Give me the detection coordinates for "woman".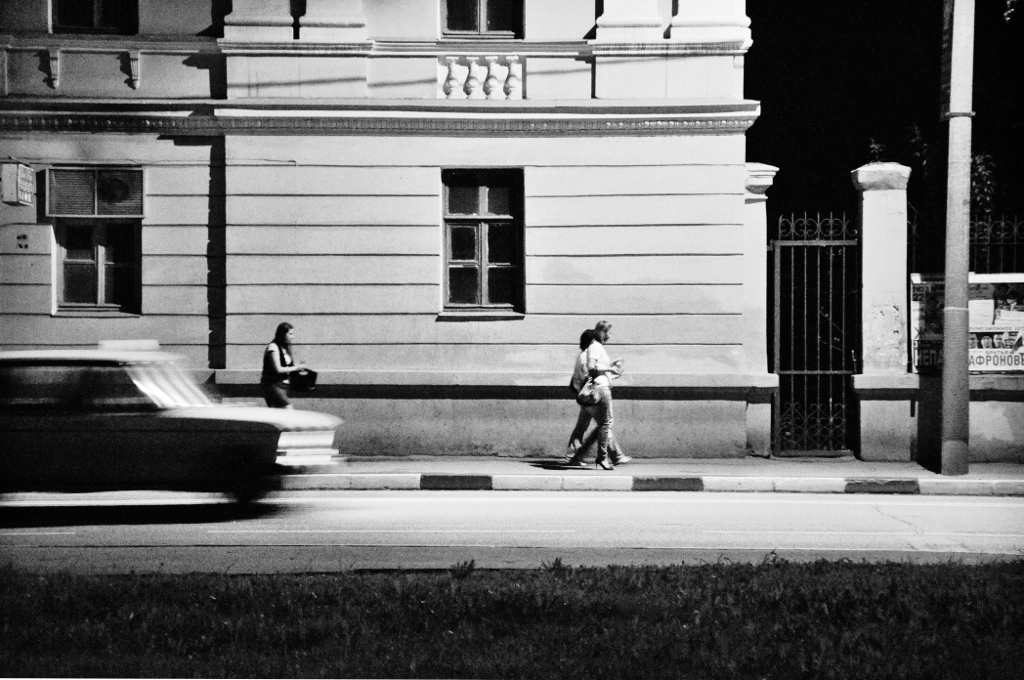
(259,318,321,407).
